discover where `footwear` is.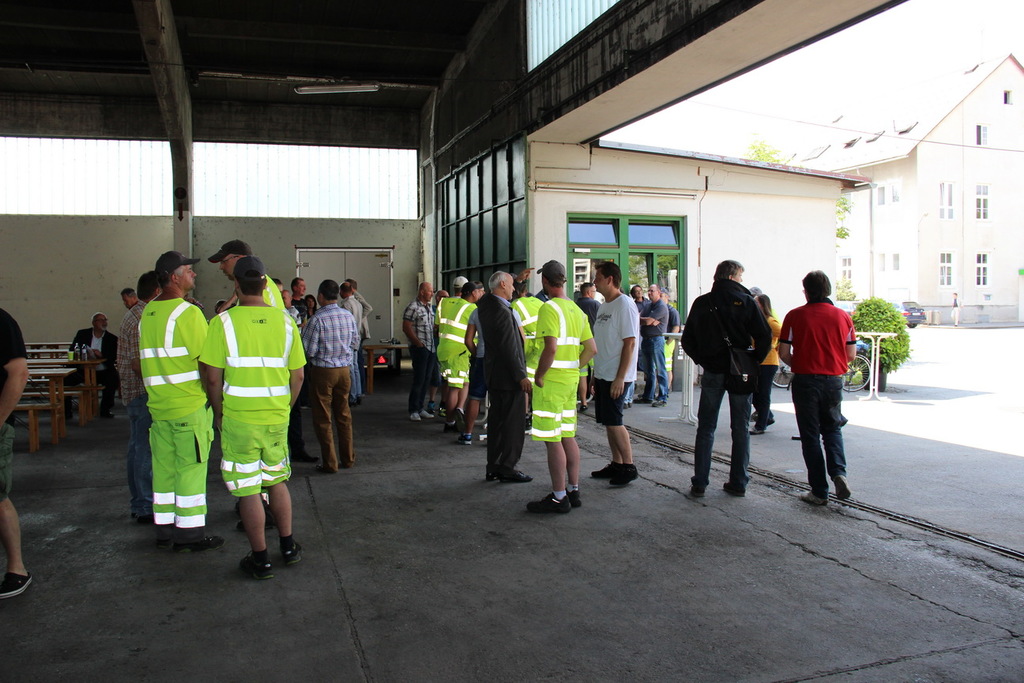
Discovered at left=747, top=425, right=765, bottom=436.
